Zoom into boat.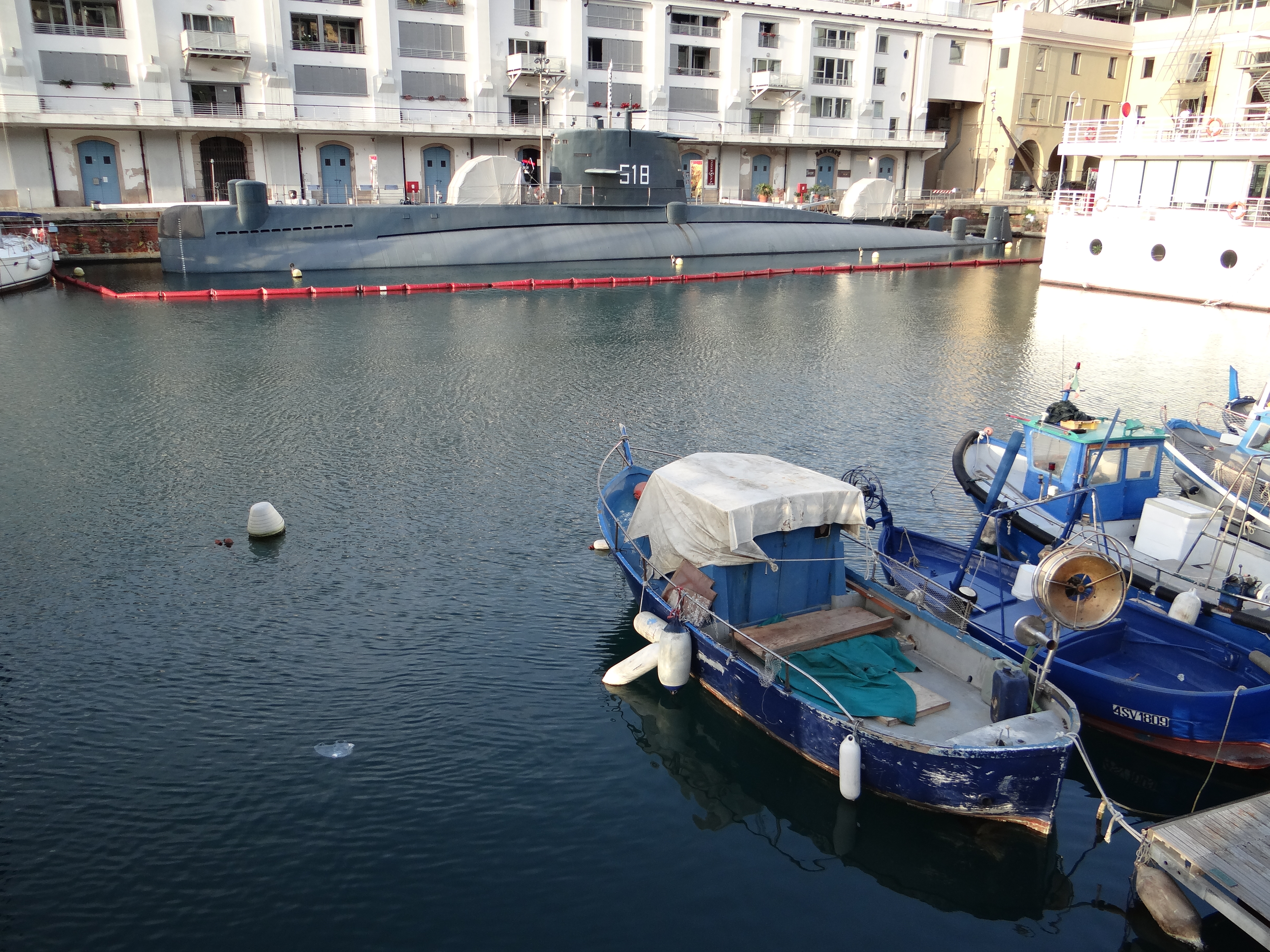
Zoom target: rect(302, 94, 329, 142).
